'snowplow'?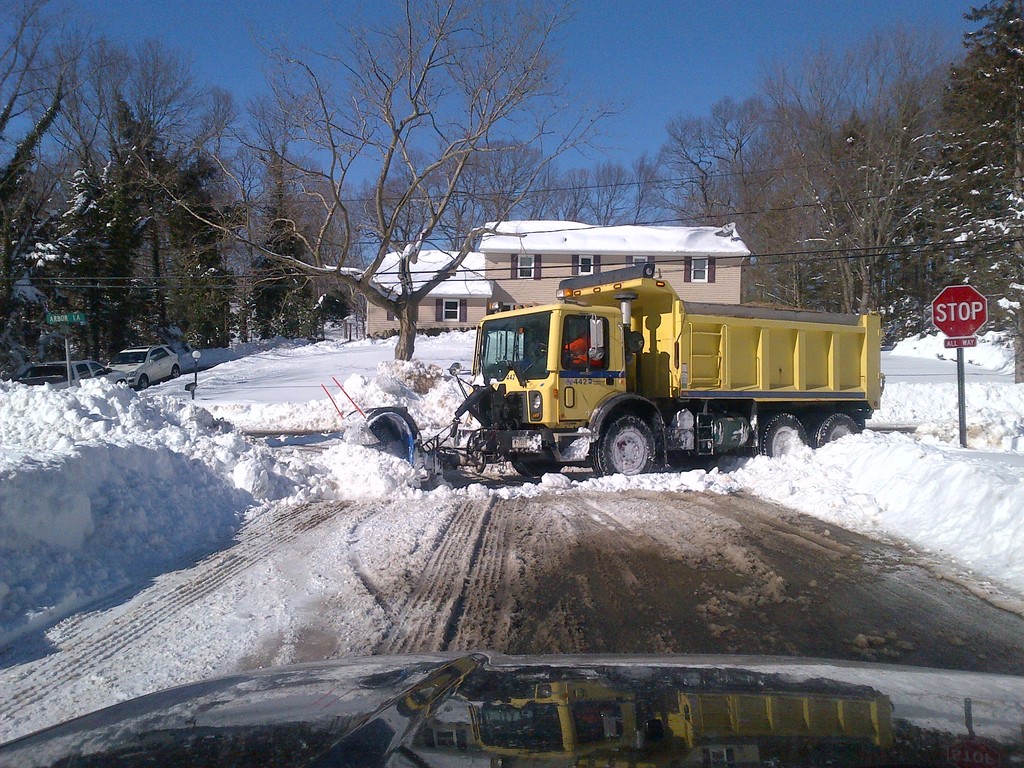
342, 262, 888, 483
